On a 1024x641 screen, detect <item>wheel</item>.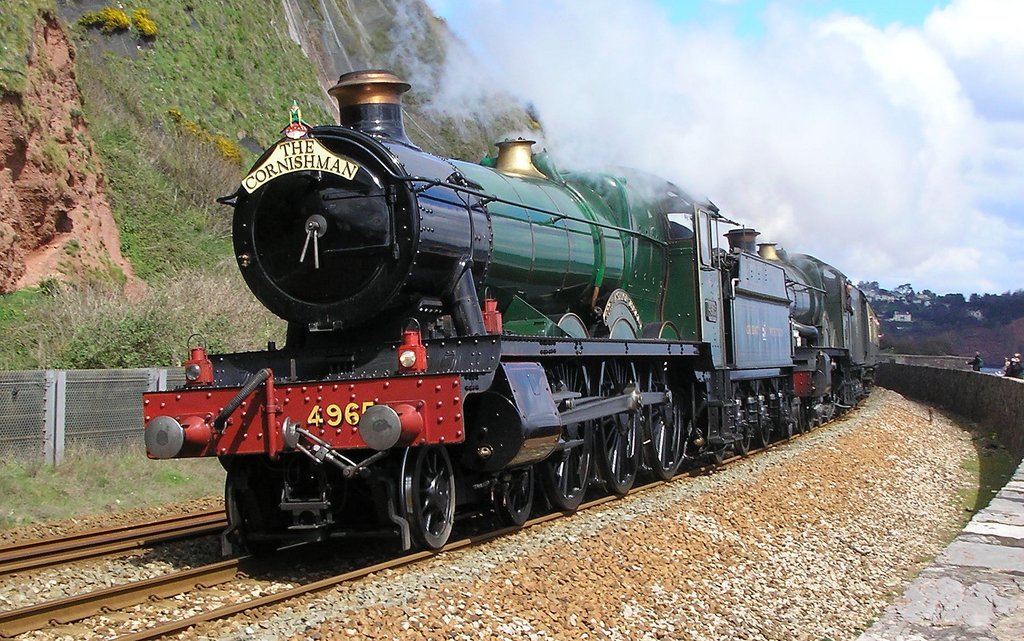
(545,362,593,512).
